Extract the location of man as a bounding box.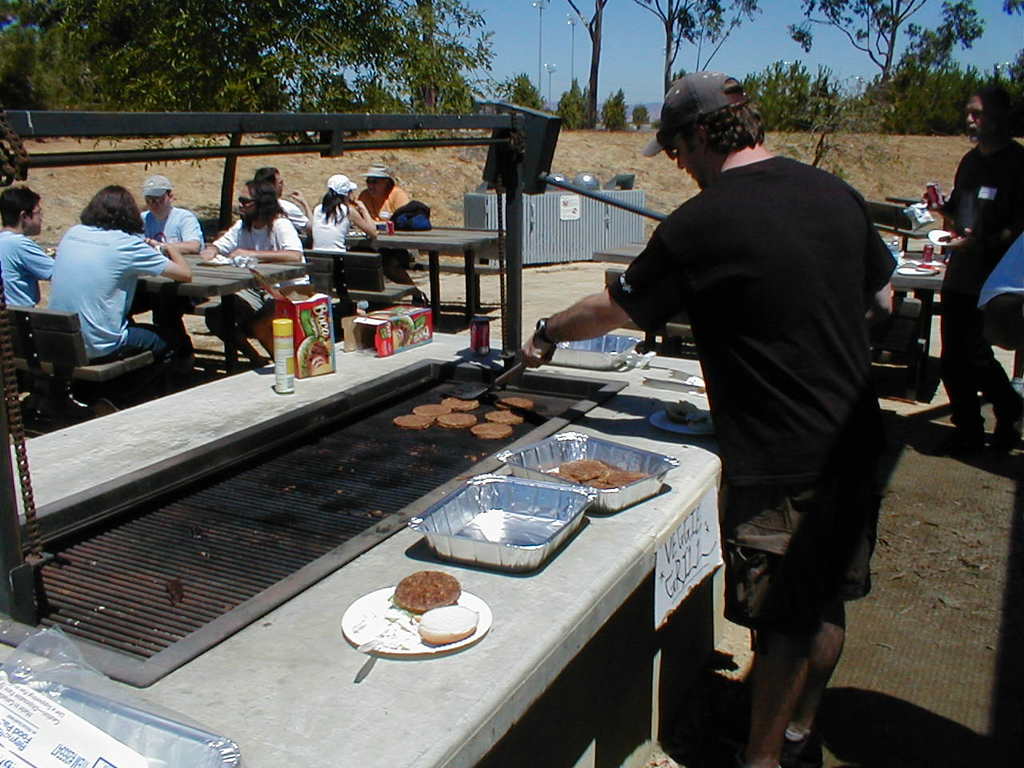
bbox=(198, 175, 302, 367).
